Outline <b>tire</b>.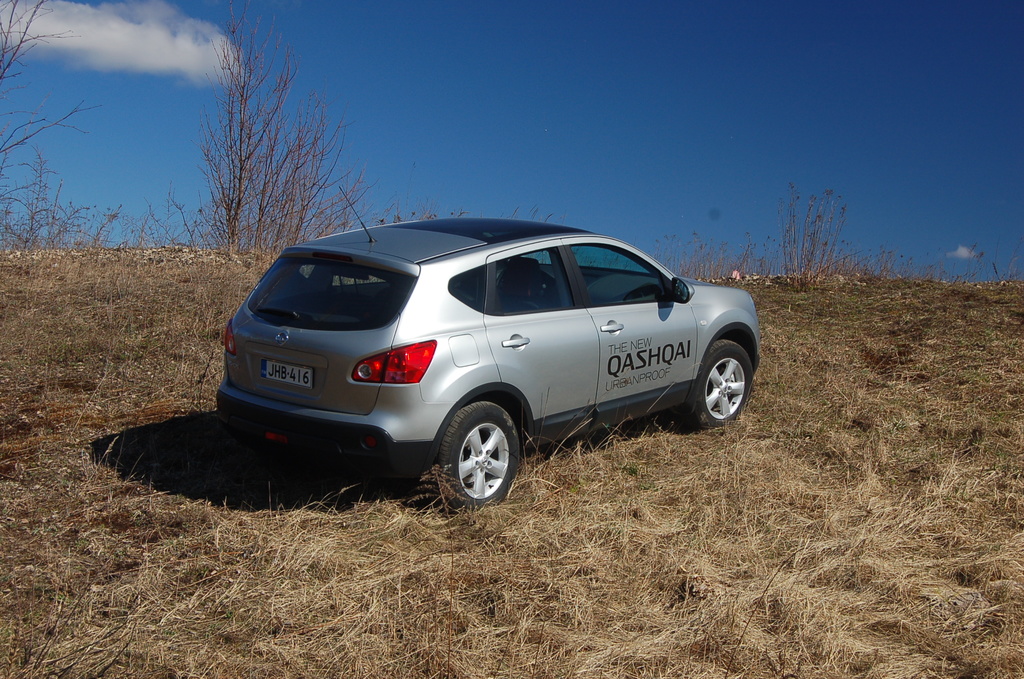
Outline: (x1=217, y1=413, x2=269, y2=445).
